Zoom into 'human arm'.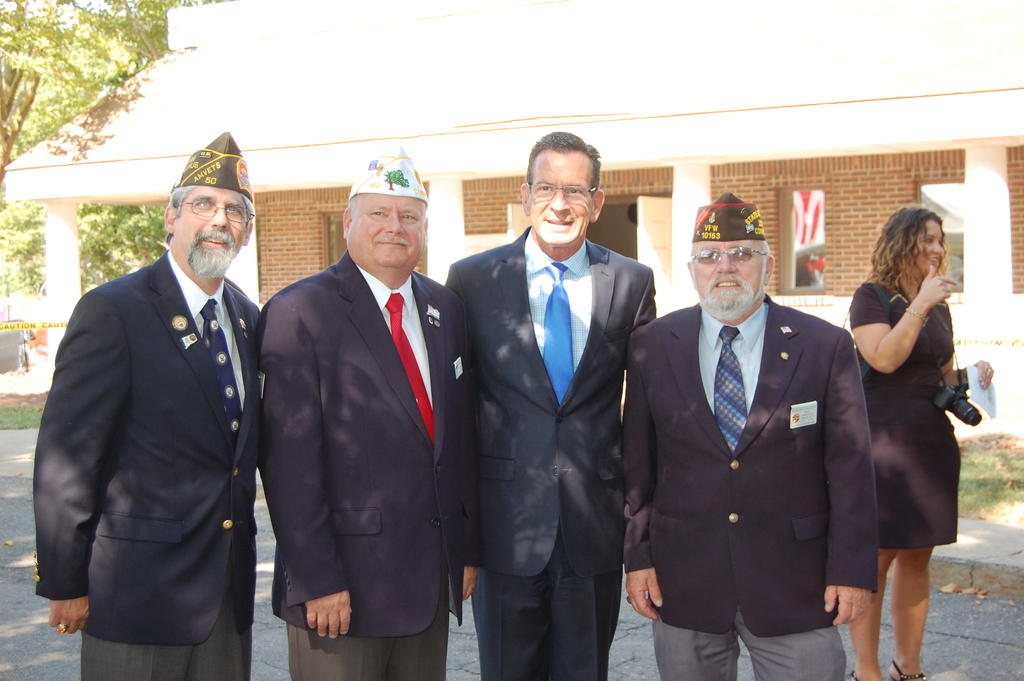
Zoom target: 252/293/352/634.
